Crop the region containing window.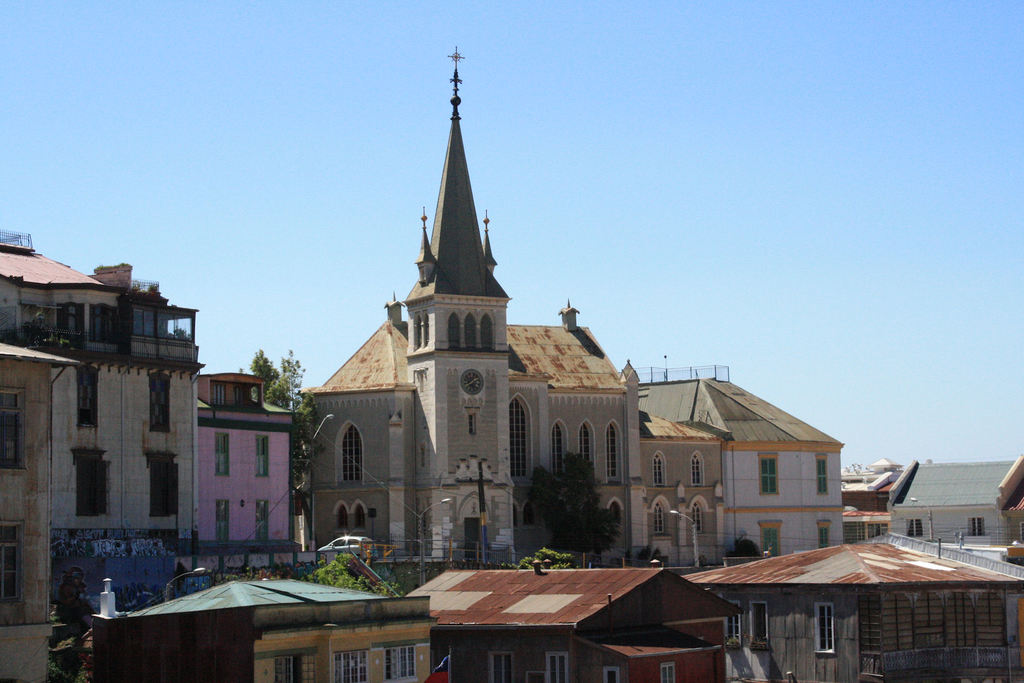
Crop region: <box>488,652,509,682</box>.
